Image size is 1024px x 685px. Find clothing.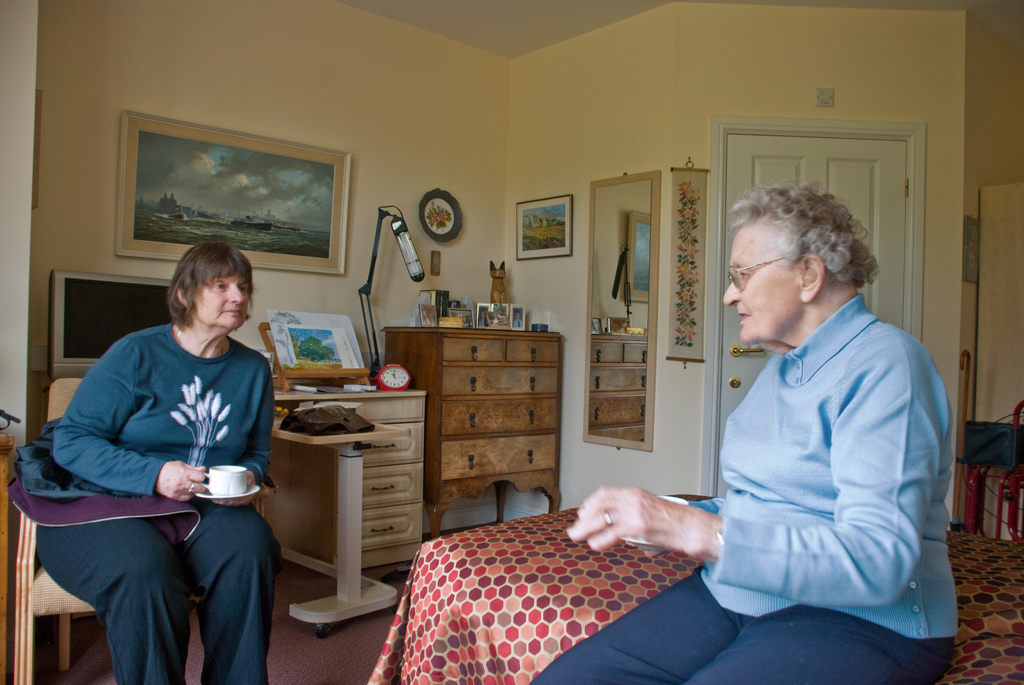
[16,312,285,684].
